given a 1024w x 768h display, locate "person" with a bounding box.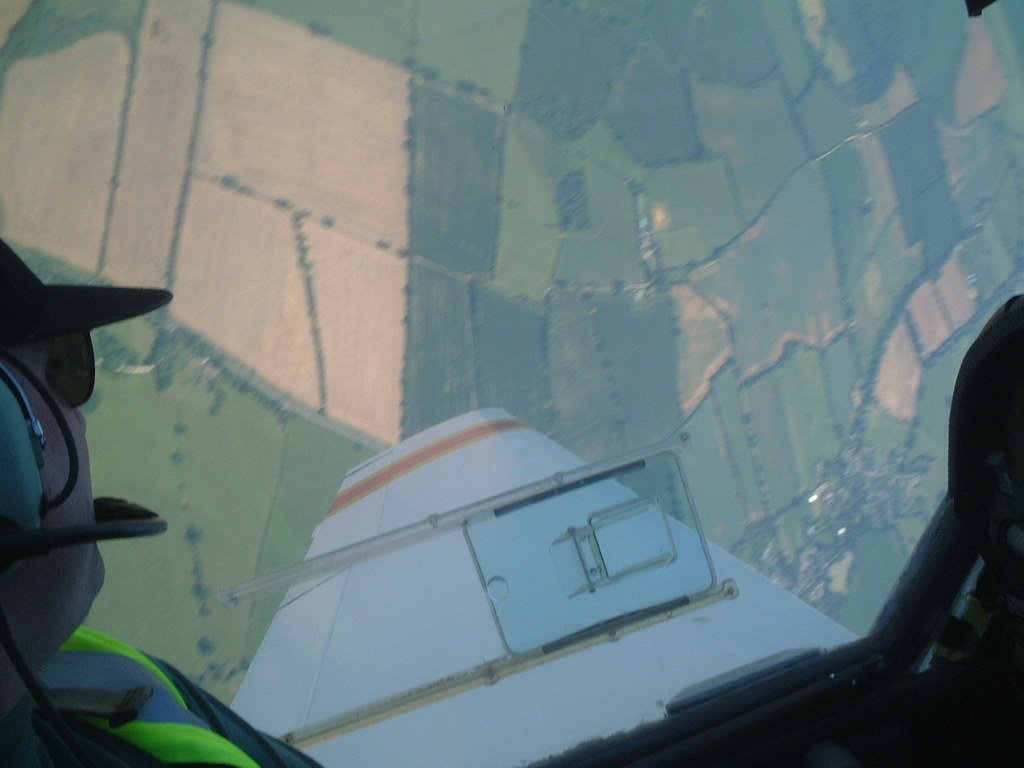
Located: [0,233,337,767].
